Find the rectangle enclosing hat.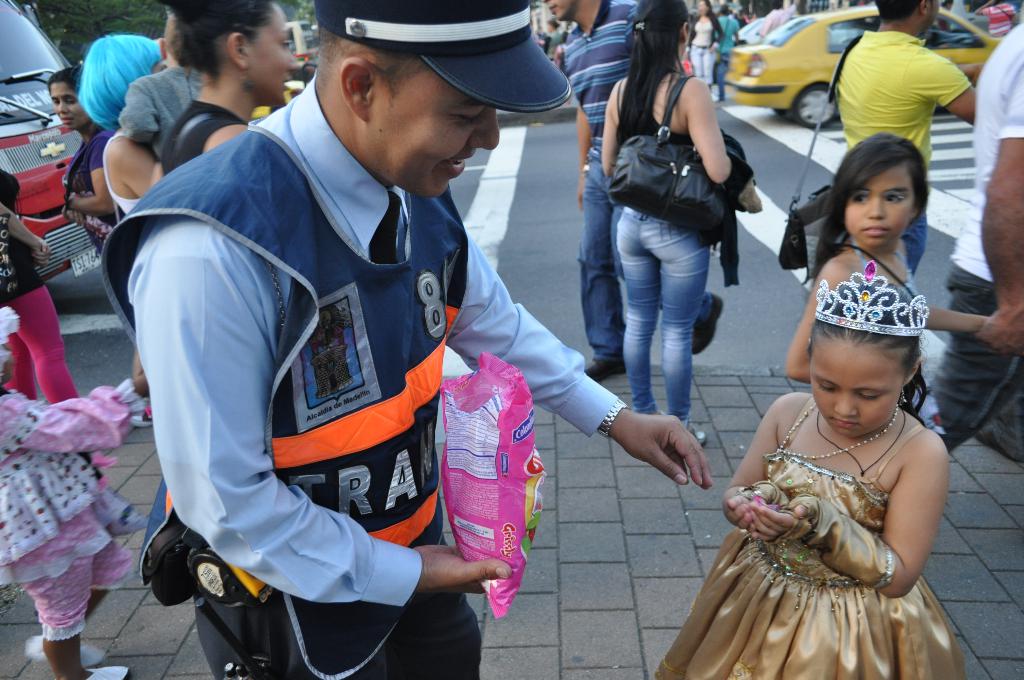
detection(296, 1, 575, 115).
